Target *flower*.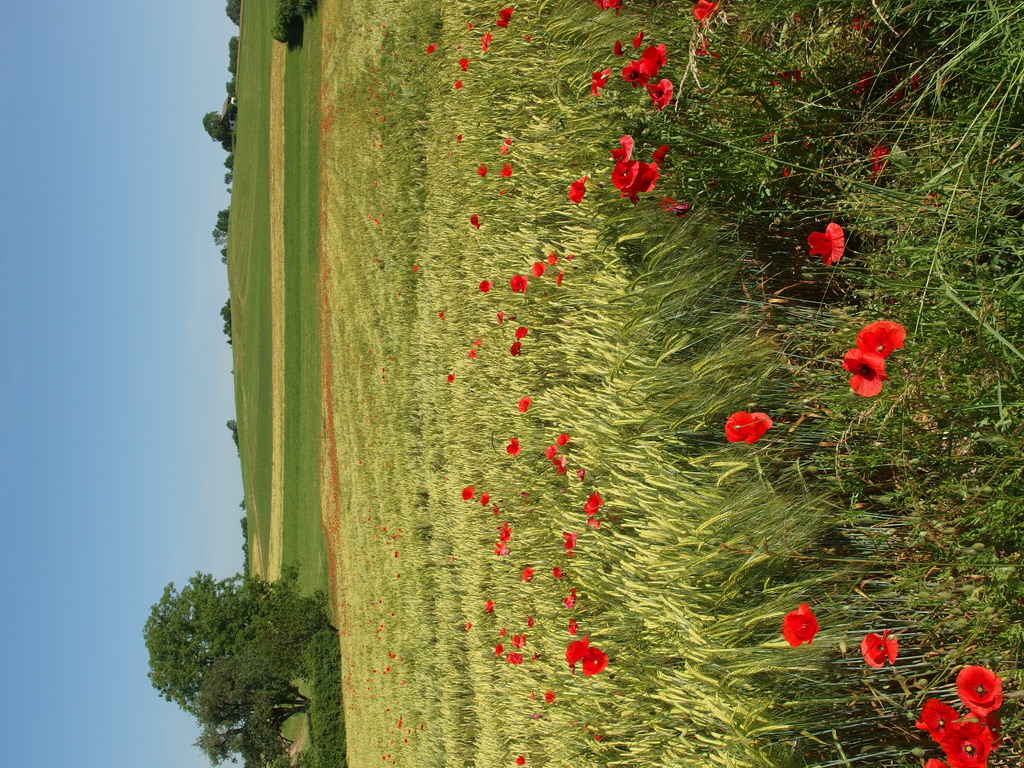
Target region: bbox=(391, 653, 396, 657).
